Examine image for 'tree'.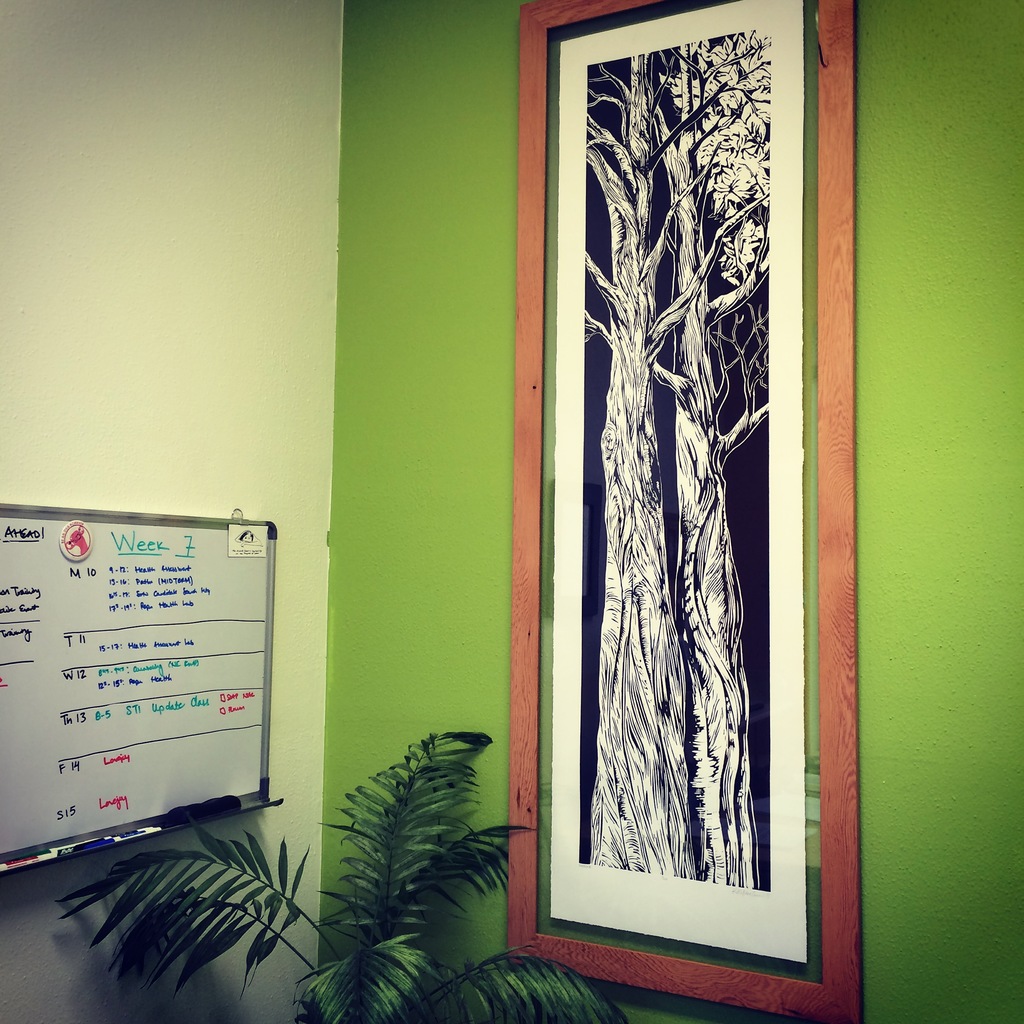
Examination result: (left=579, top=47, right=774, bottom=892).
